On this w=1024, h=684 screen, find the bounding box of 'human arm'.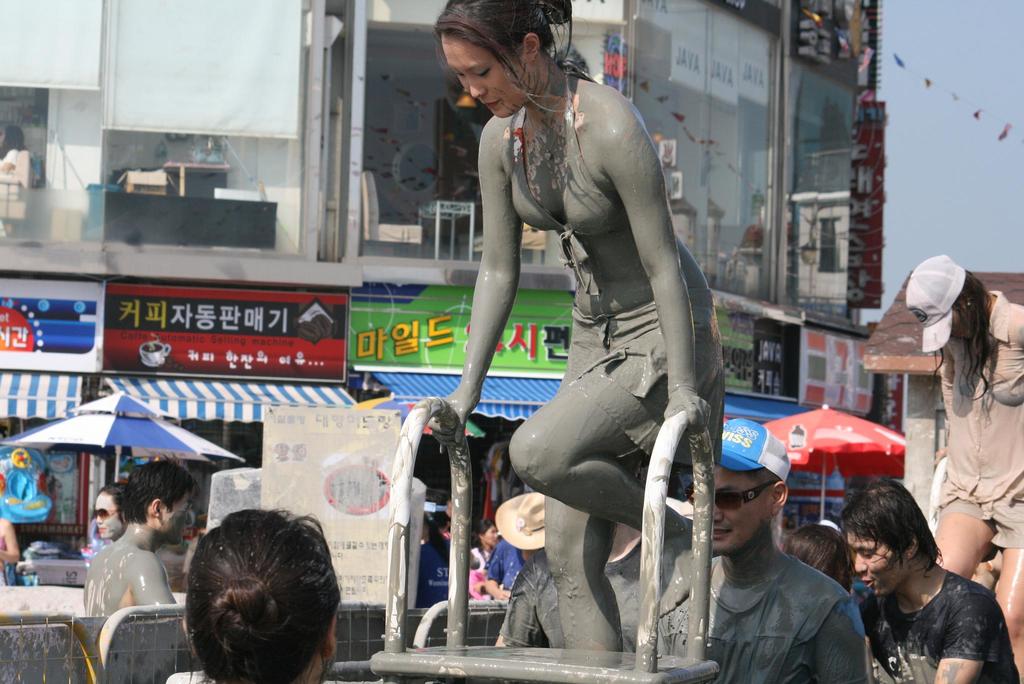
Bounding box: pyautogui.locateOnScreen(453, 133, 568, 419).
